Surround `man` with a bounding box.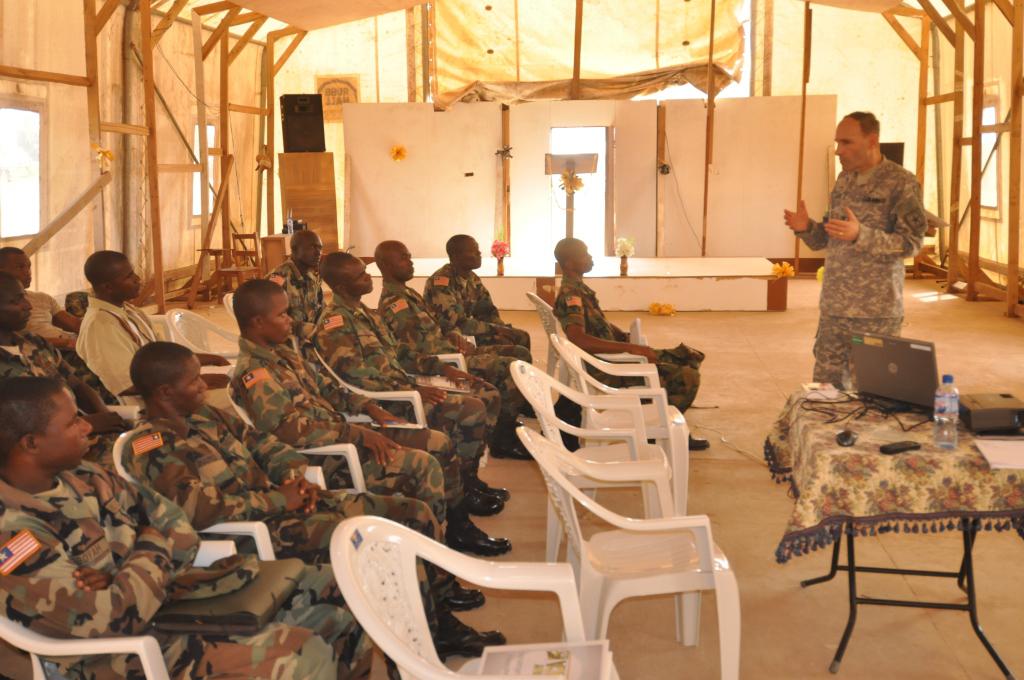
crop(268, 224, 333, 325).
